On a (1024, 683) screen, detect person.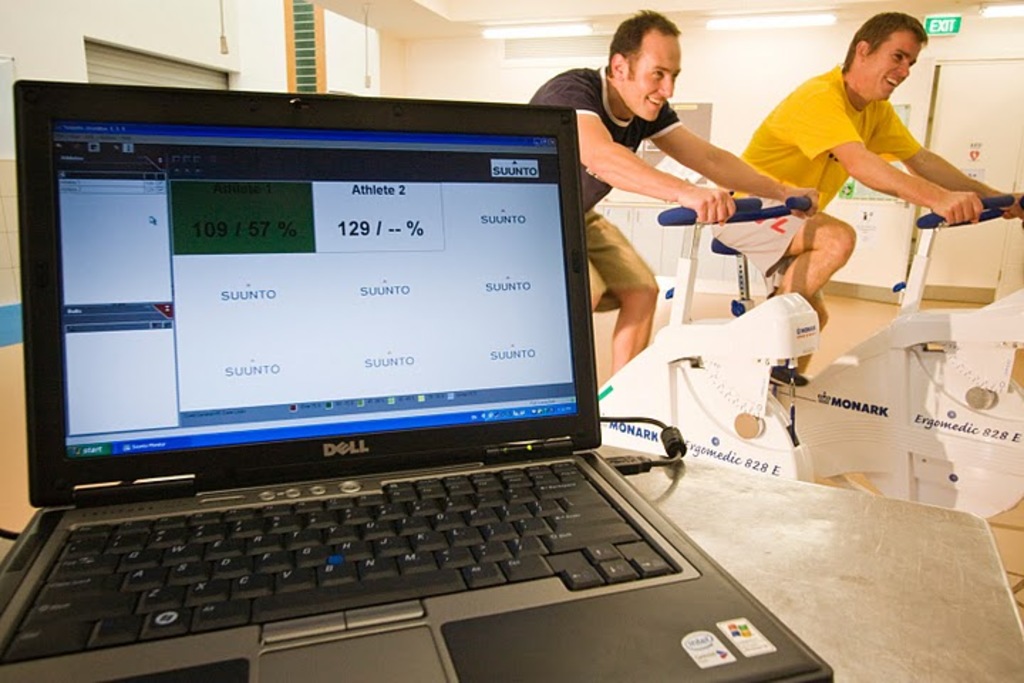
crop(705, 11, 1023, 373).
